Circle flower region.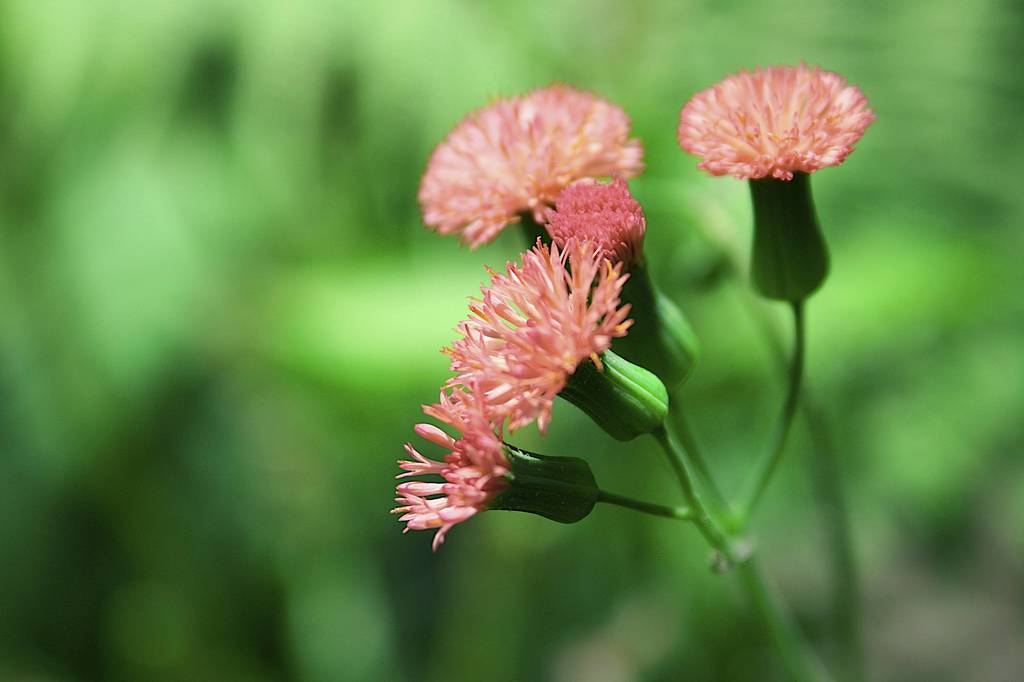
Region: {"left": 388, "top": 386, "right": 606, "bottom": 559}.
